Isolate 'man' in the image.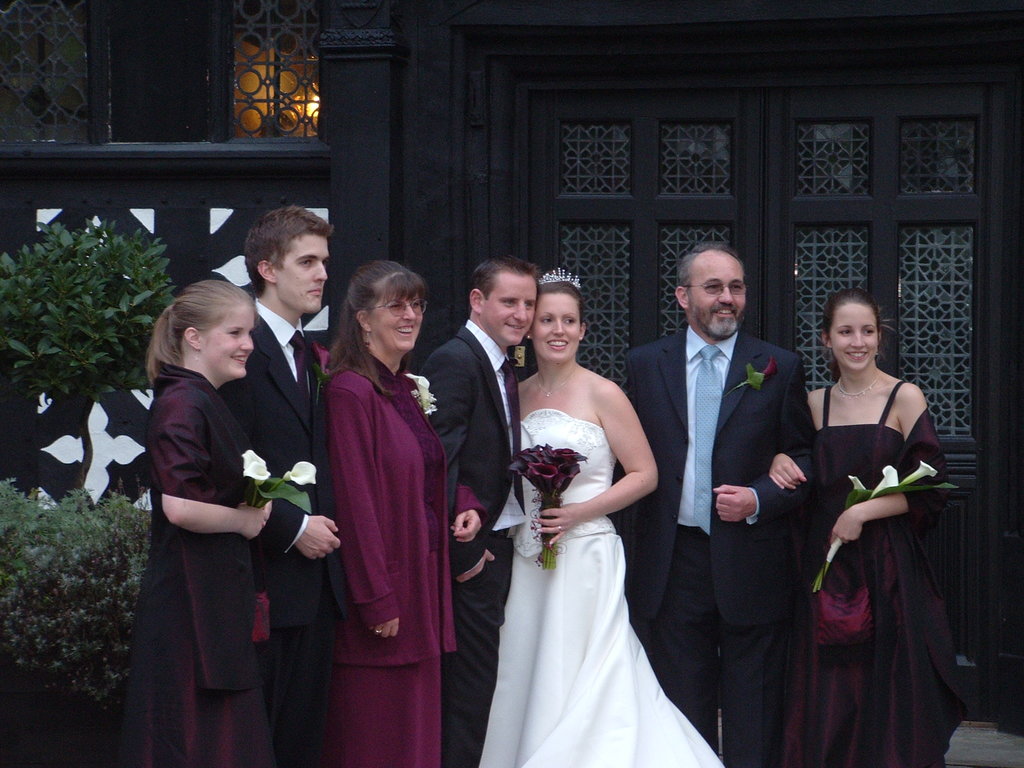
Isolated region: (422, 257, 540, 767).
